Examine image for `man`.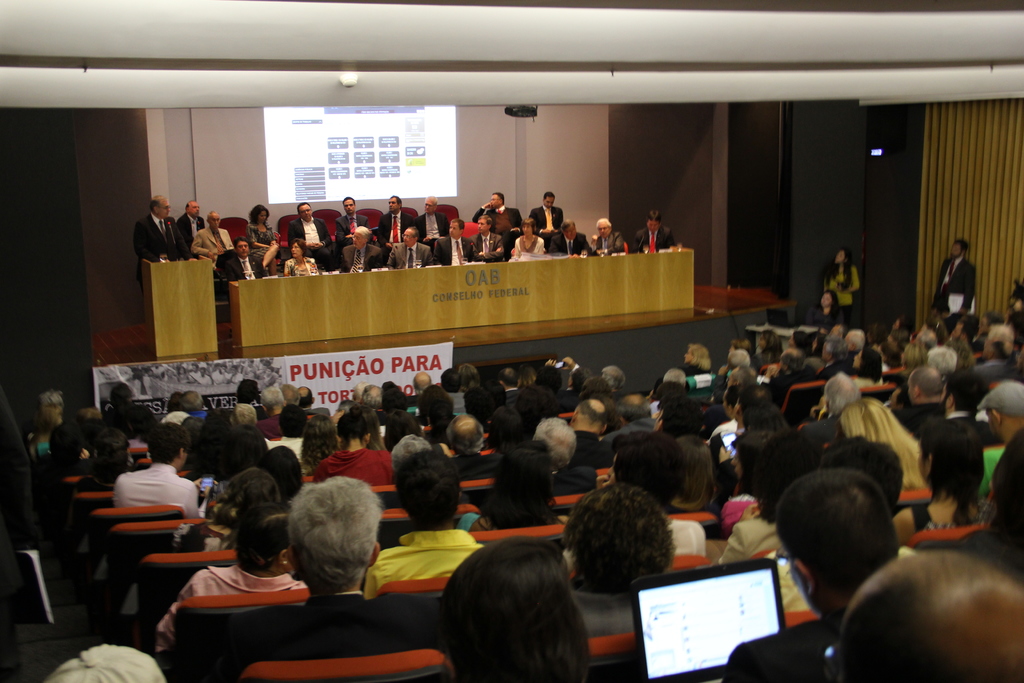
Examination result: {"x1": 188, "y1": 202, "x2": 239, "y2": 275}.
